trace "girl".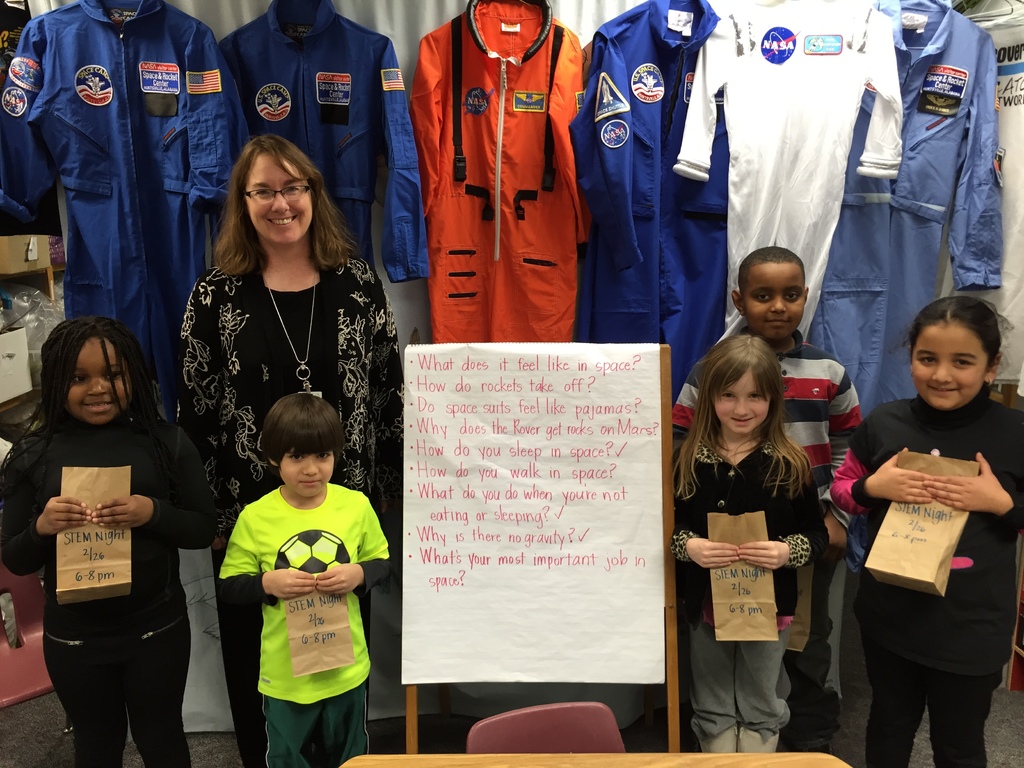
Traced to {"left": 672, "top": 333, "right": 832, "bottom": 750}.
